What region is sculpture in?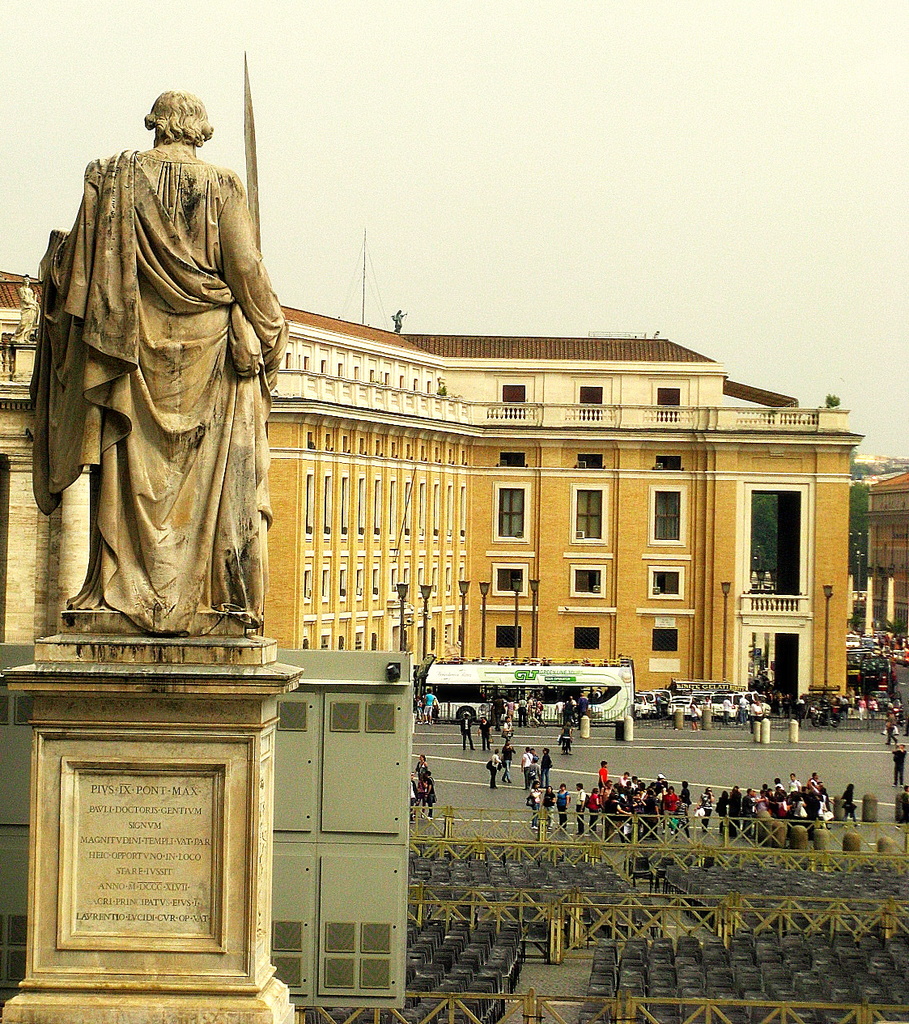
bbox(62, 74, 274, 547).
